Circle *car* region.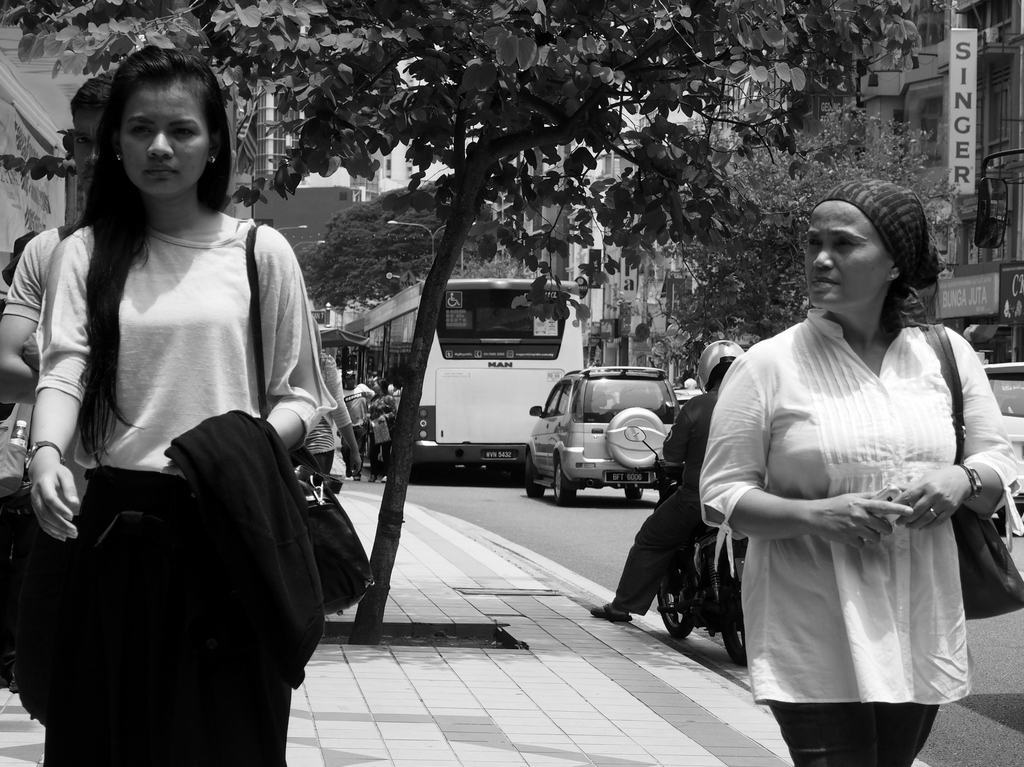
Region: 981/360/1023/472.
